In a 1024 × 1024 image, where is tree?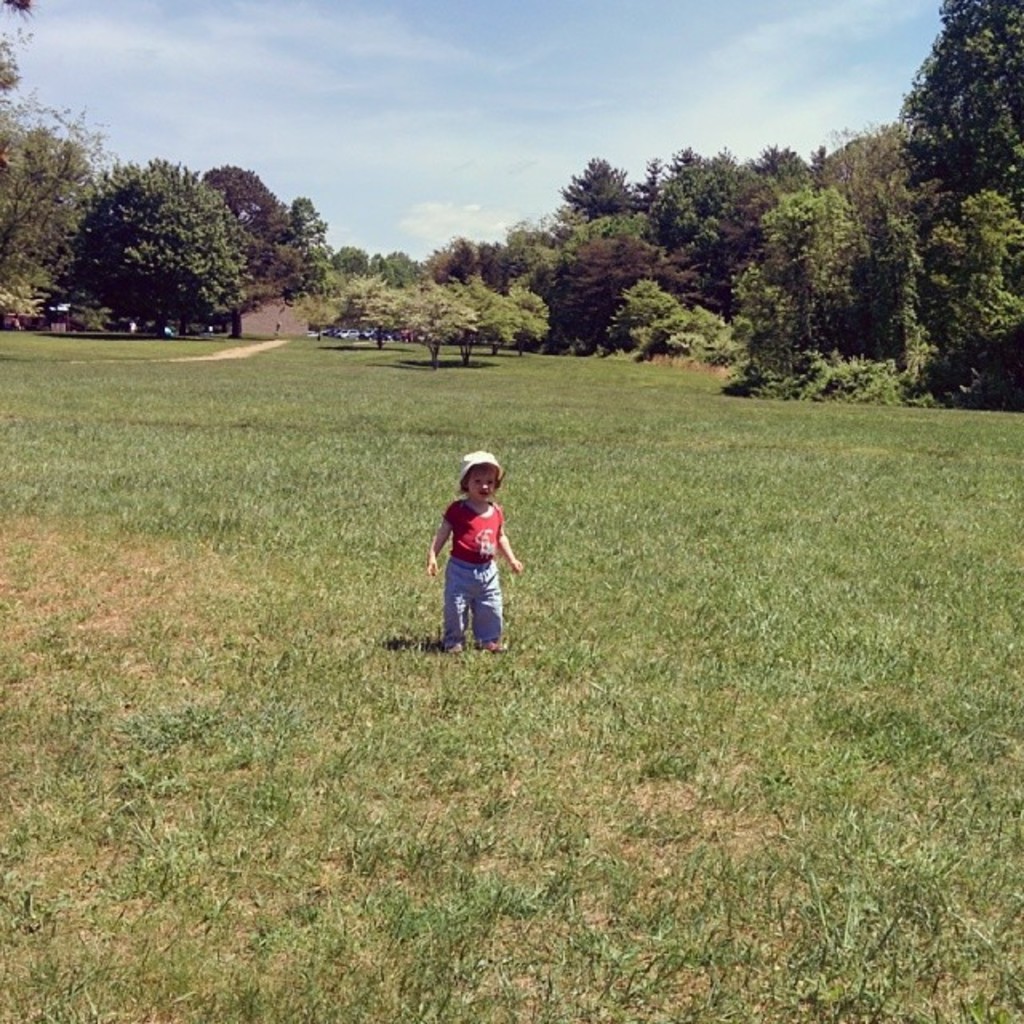
BBox(738, 250, 827, 387).
